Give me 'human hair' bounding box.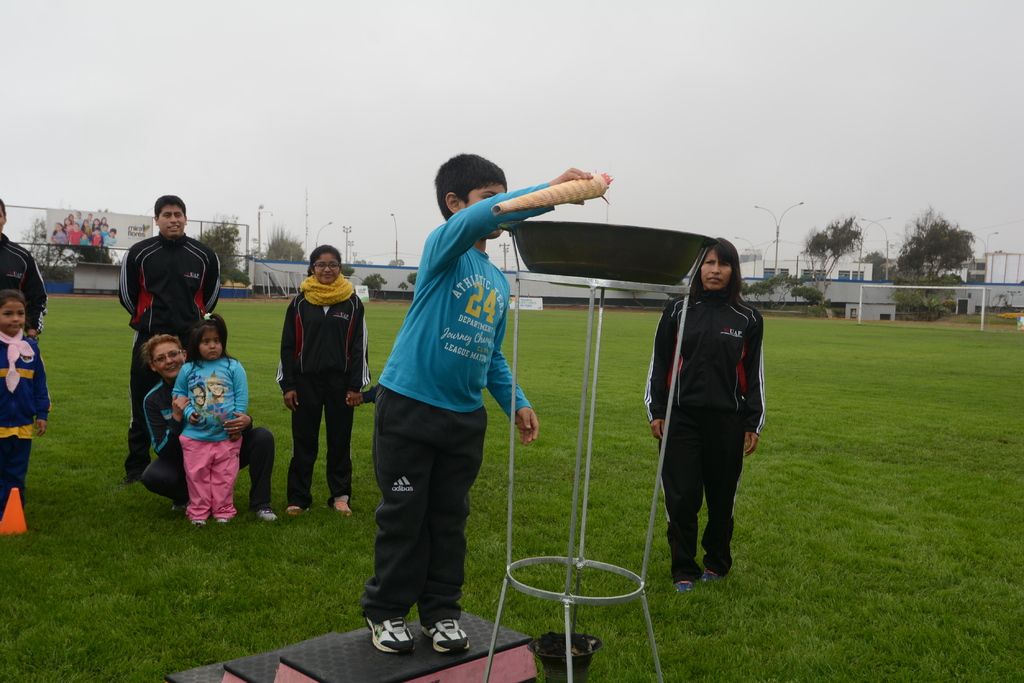
(x1=54, y1=224, x2=66, y2=234).
